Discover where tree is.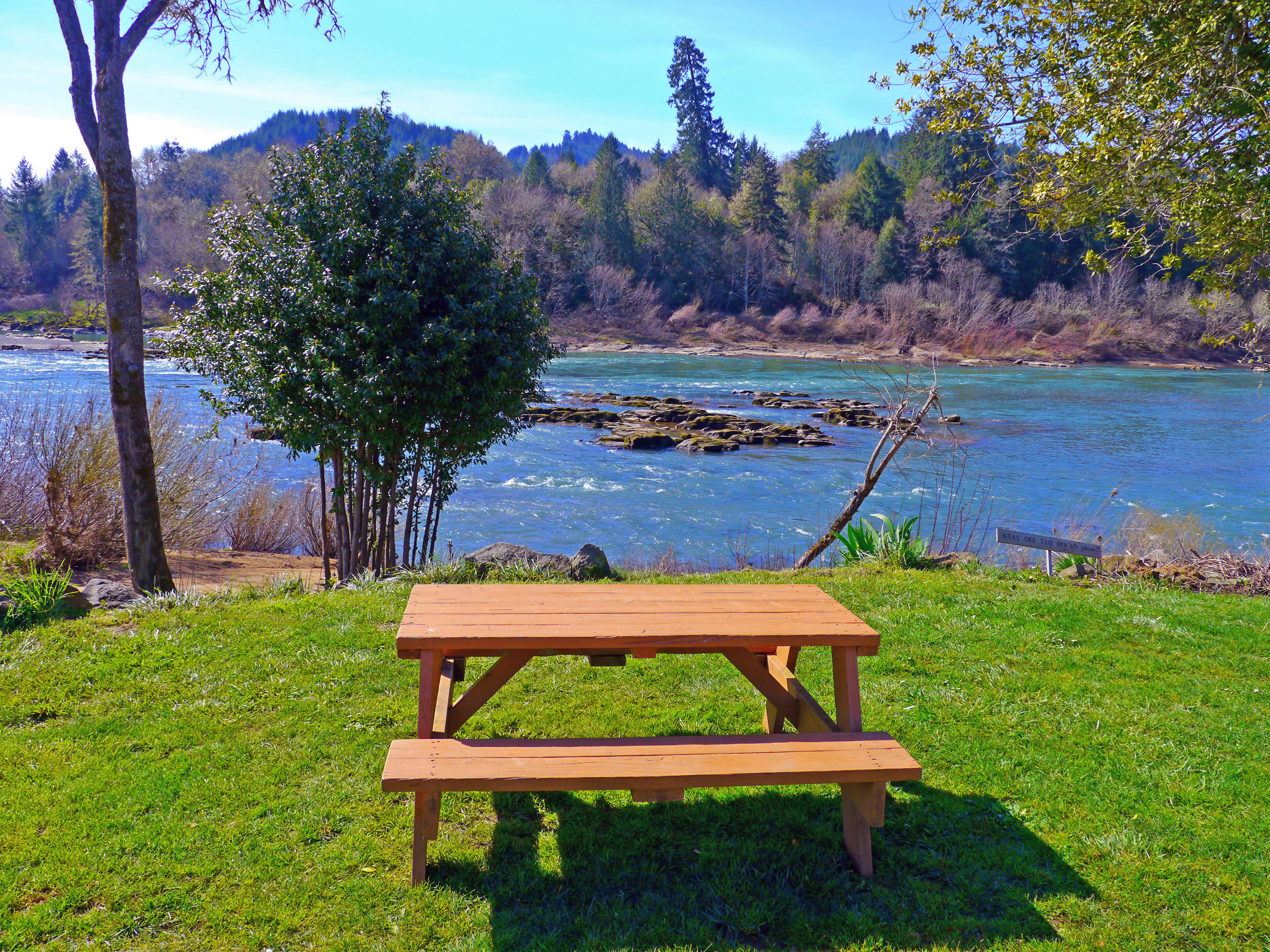
Discovered at bbox=[68, 46, 213, 227].
